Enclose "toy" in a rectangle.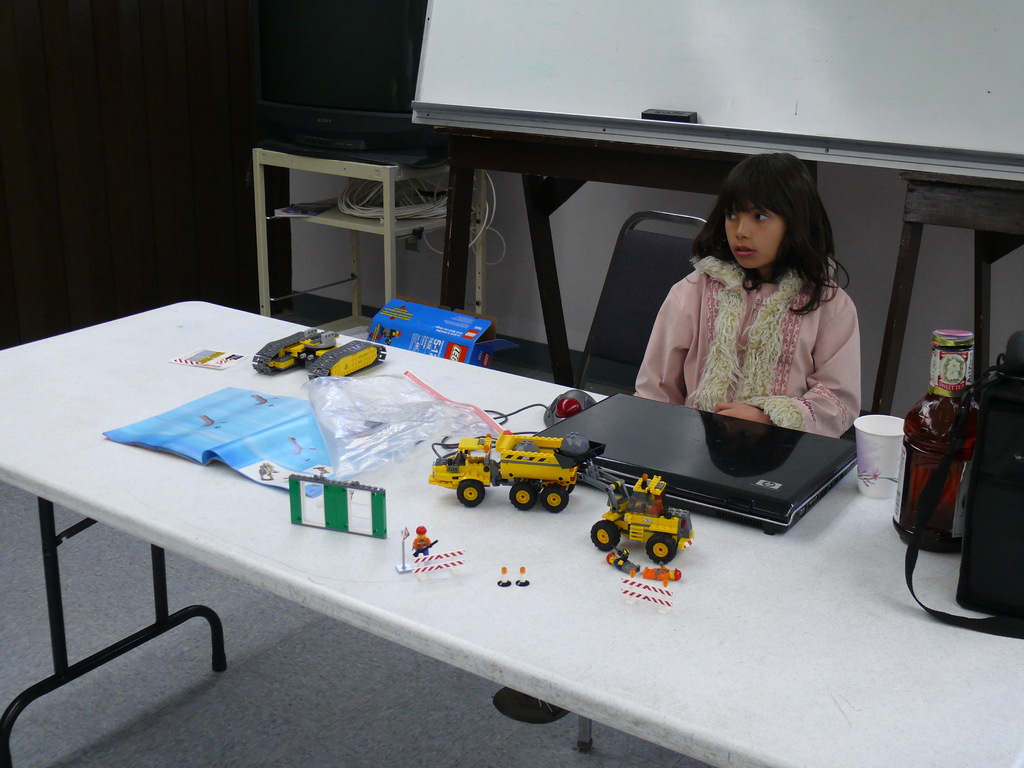
crop(607, 545, 634, 577).
